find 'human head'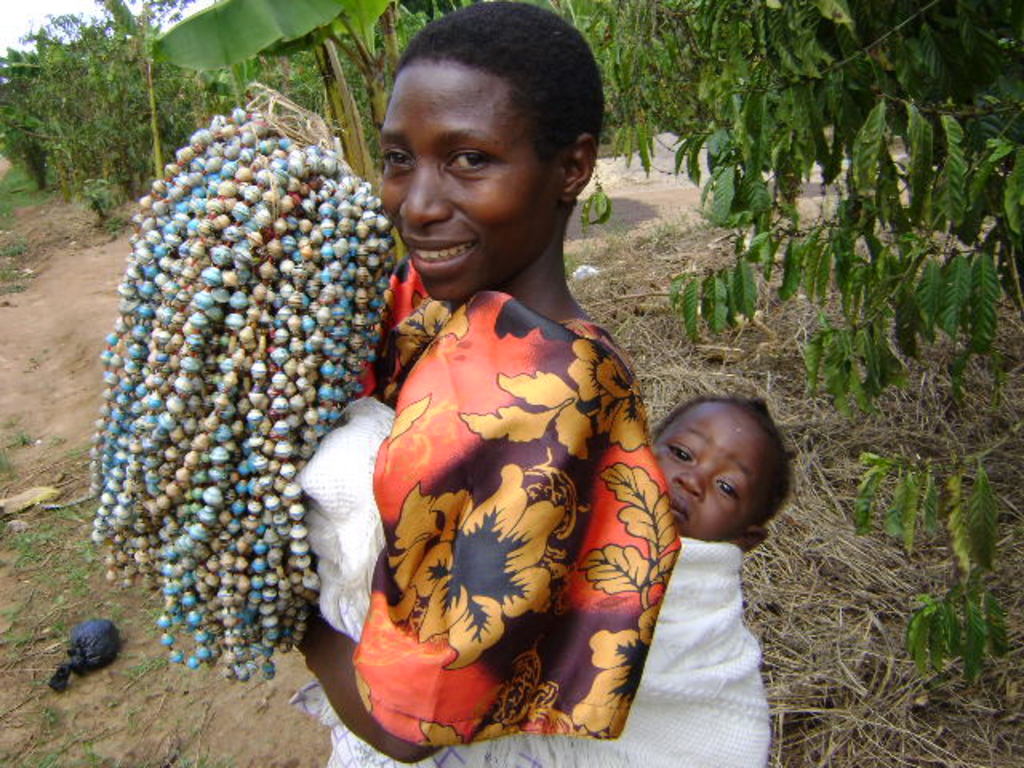
{"x1": 360, "y1": 5, "x2": 602, "y2": 275}
